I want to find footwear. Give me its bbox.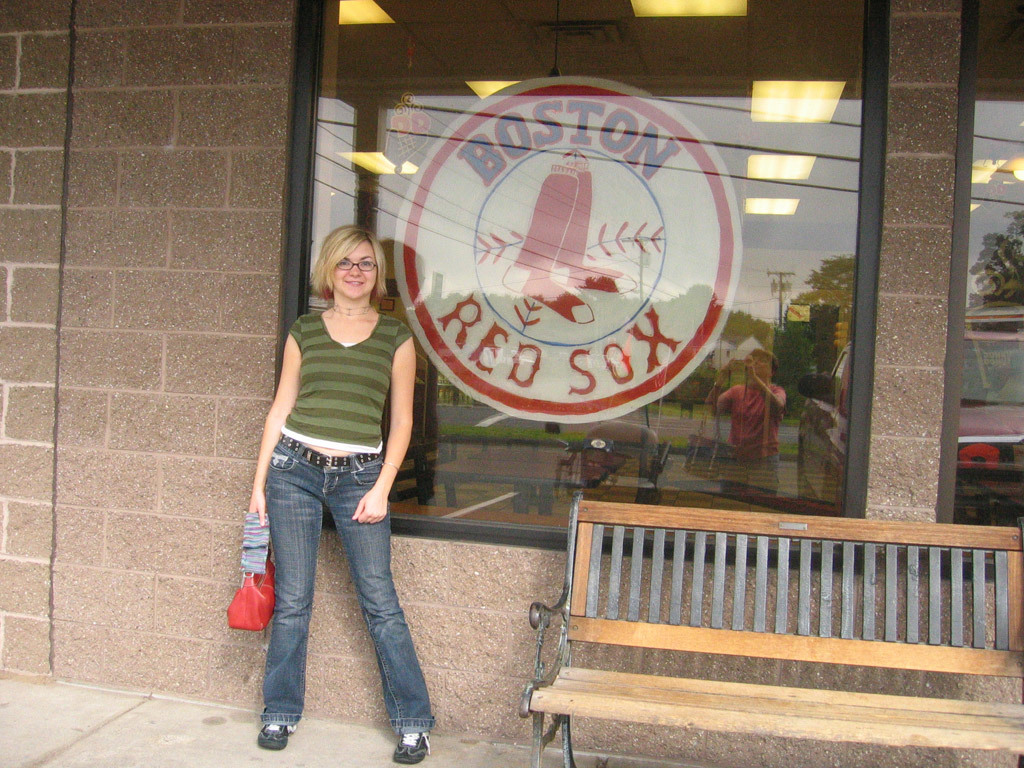
Rect(391, 732, 432, 764).
